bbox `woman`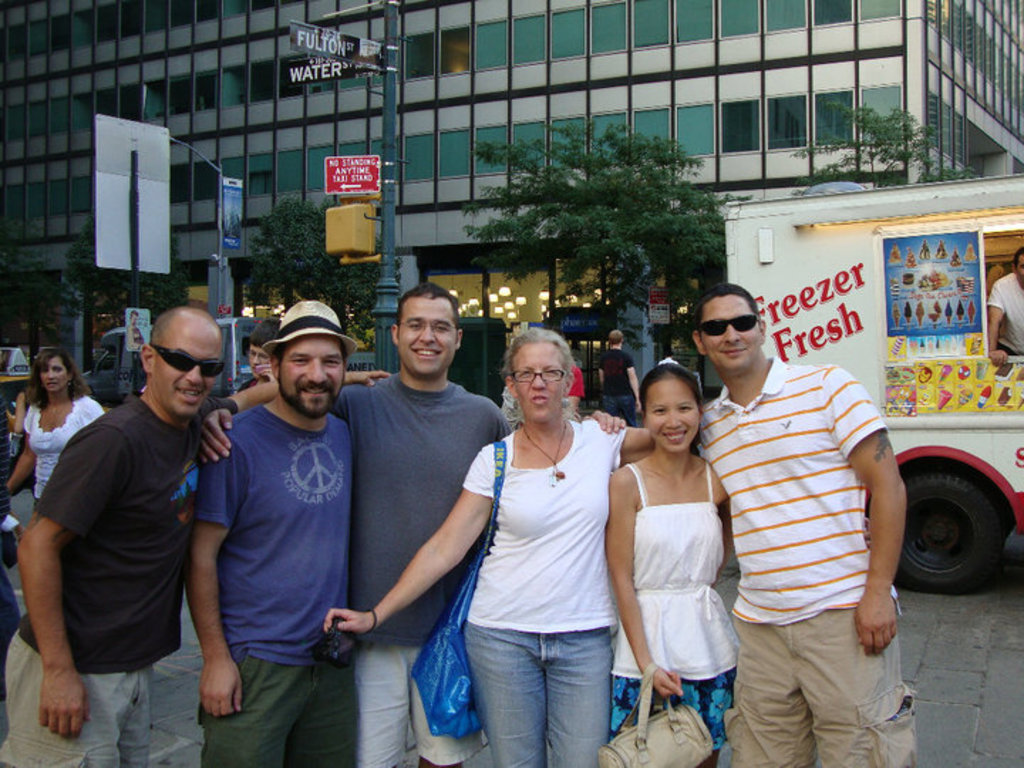
<region>606, 350, 750, 737</region>
